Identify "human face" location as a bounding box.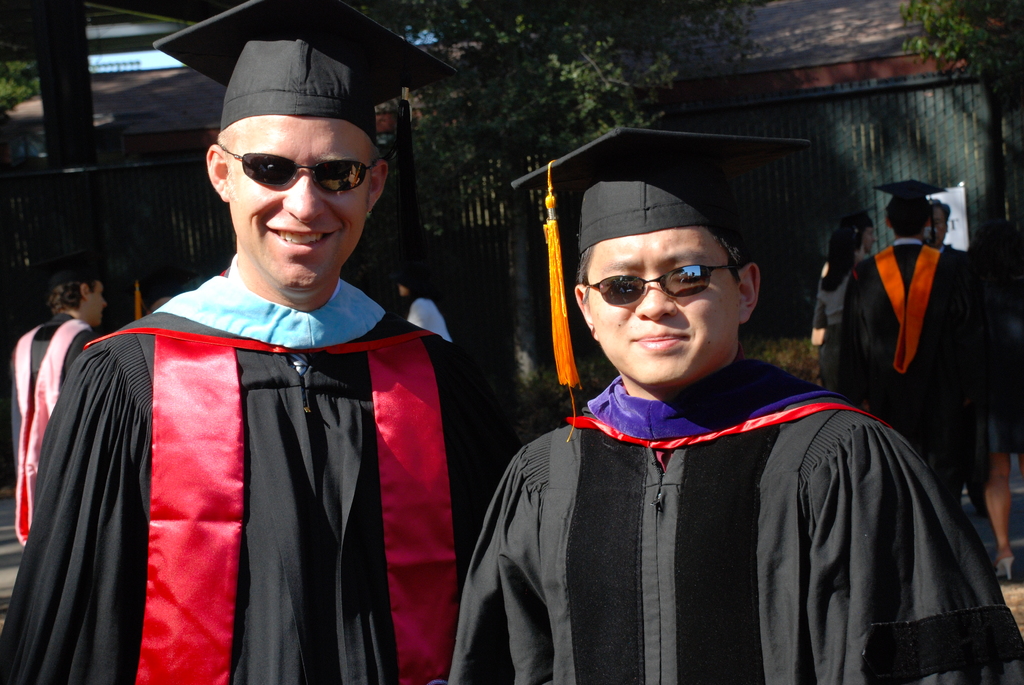
{"left": 87, "top": 283, "right": 102, "bottom": 322}.
